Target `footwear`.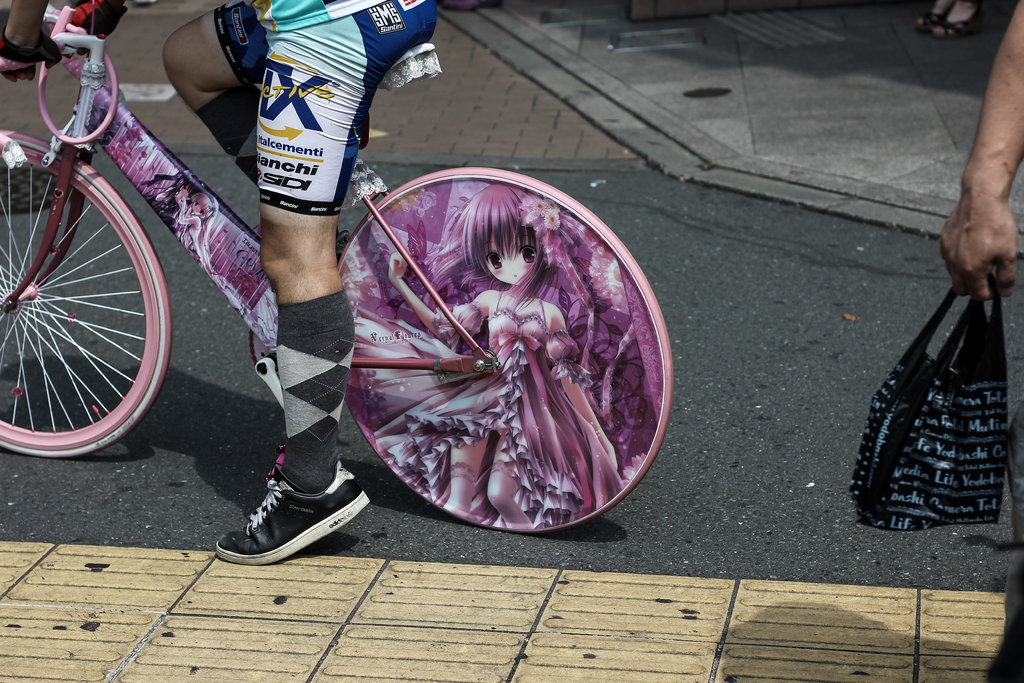
Target region: 927/0/984/41.
